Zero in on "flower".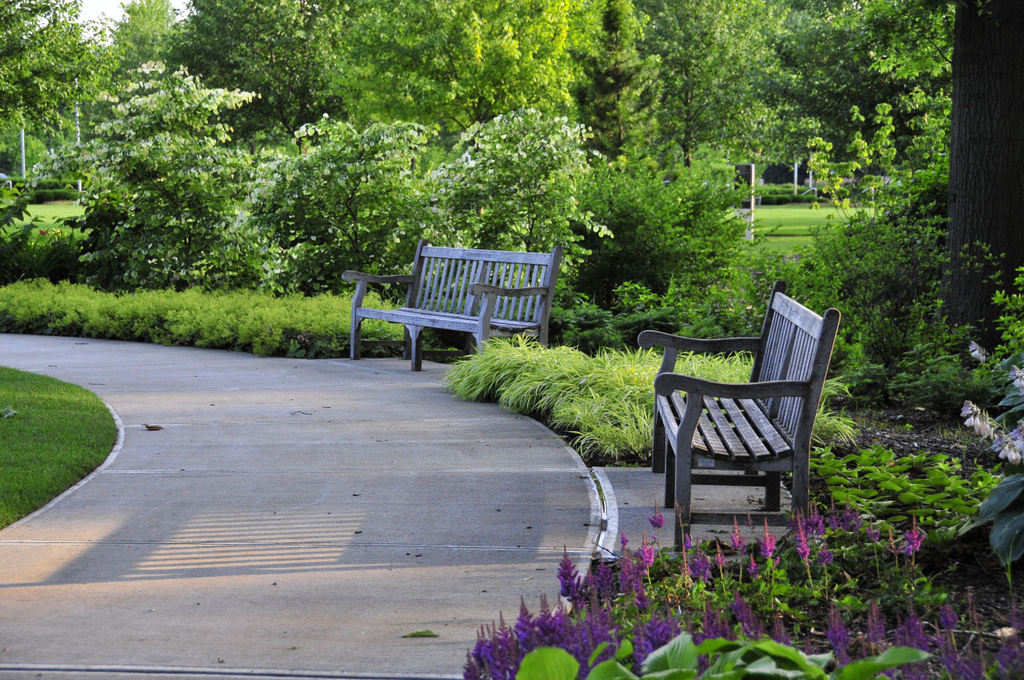
Zeroed in: [left=963, top=343, right=986, bottom=365].
